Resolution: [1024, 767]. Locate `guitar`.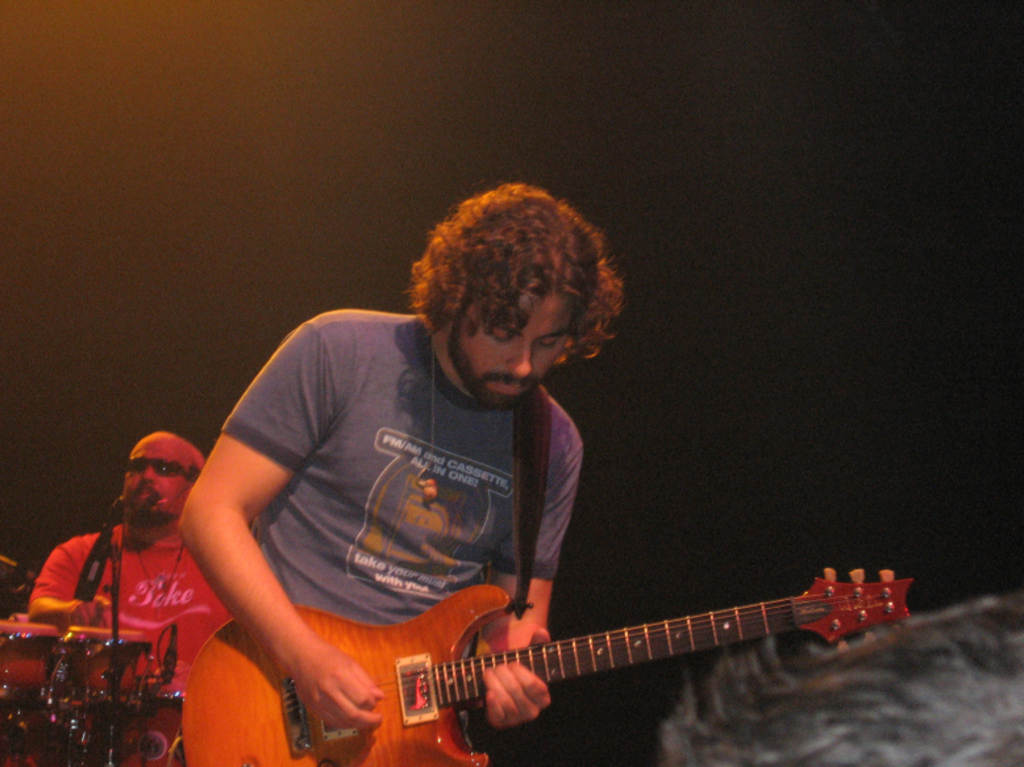
BBox(171, 524, 923, 766).
